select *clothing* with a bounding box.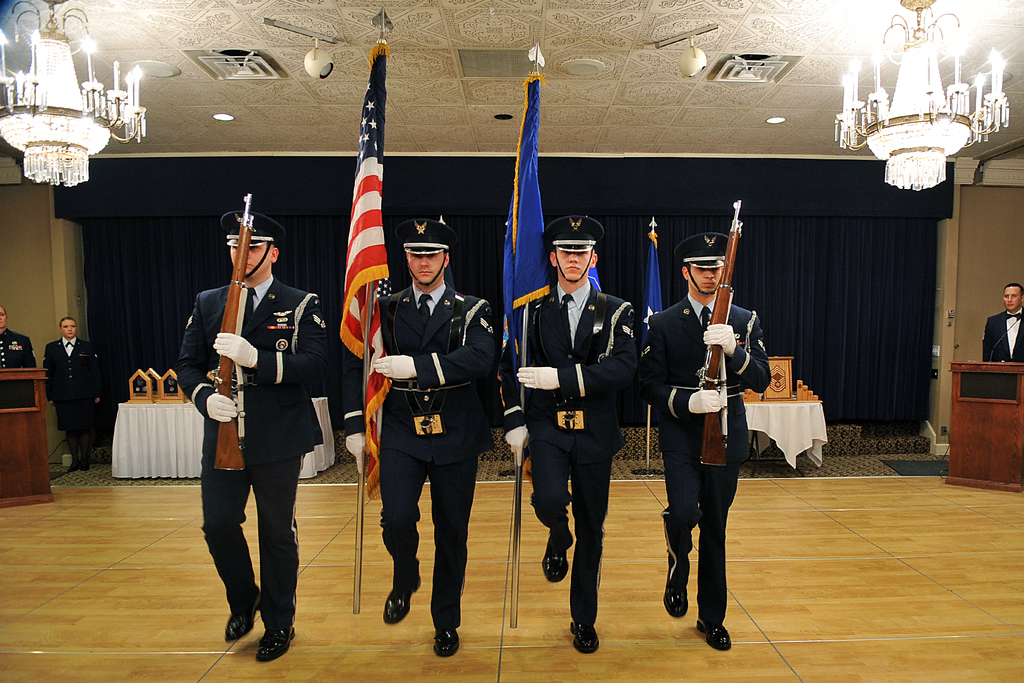
pyautogui.locateOnScreen(981, 313, 1023, 364).
